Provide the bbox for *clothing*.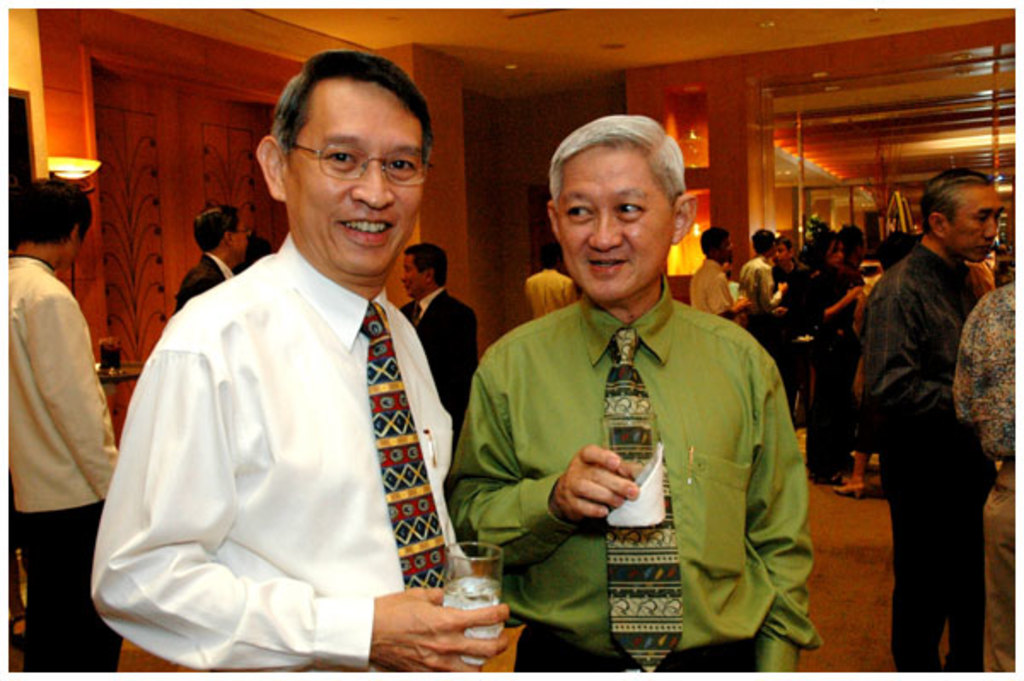
locate(401, 290, 481, 548).
